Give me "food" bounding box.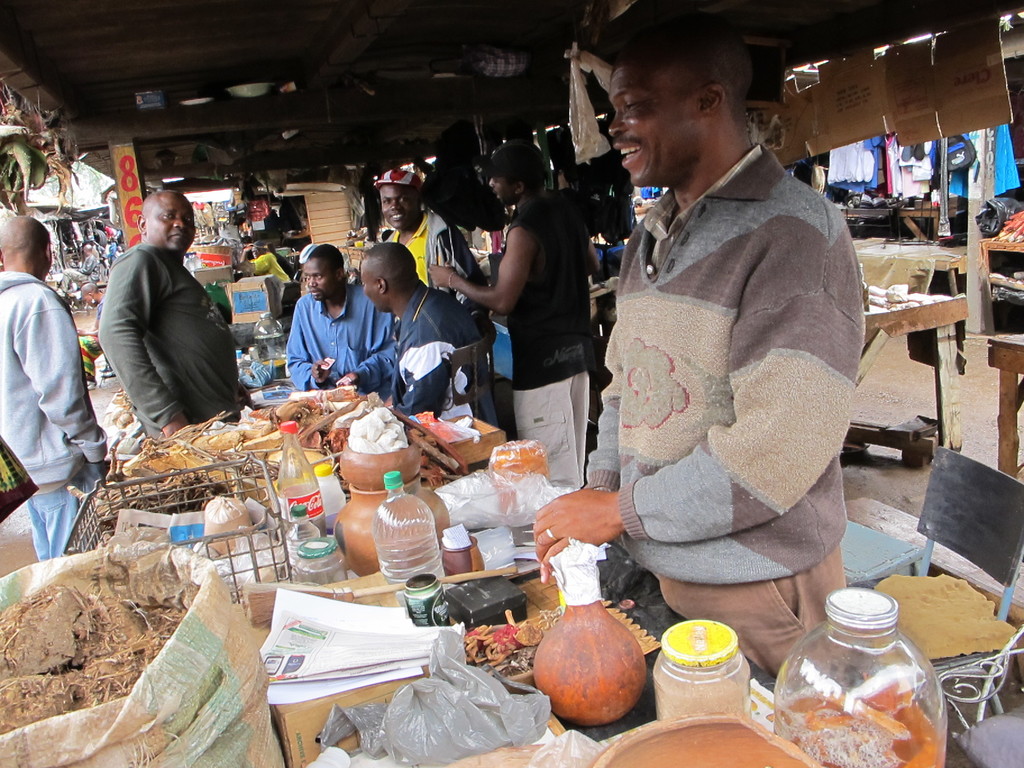
<bbox>527, 608, 644, 726</bbox>.
